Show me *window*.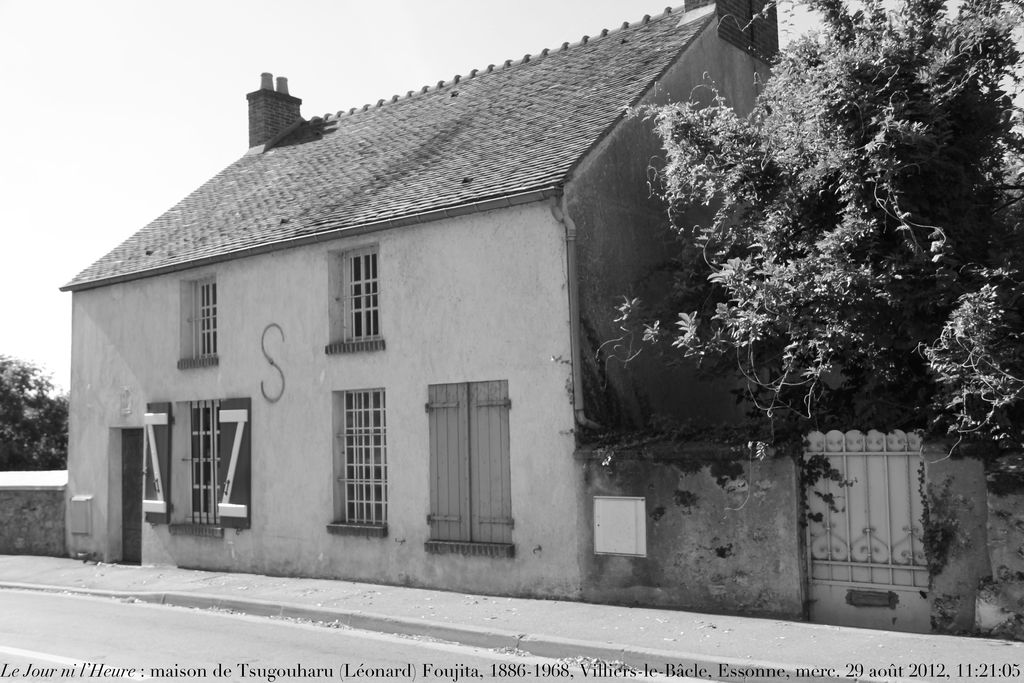
*window* is here: 323, 240, 387, 355.
